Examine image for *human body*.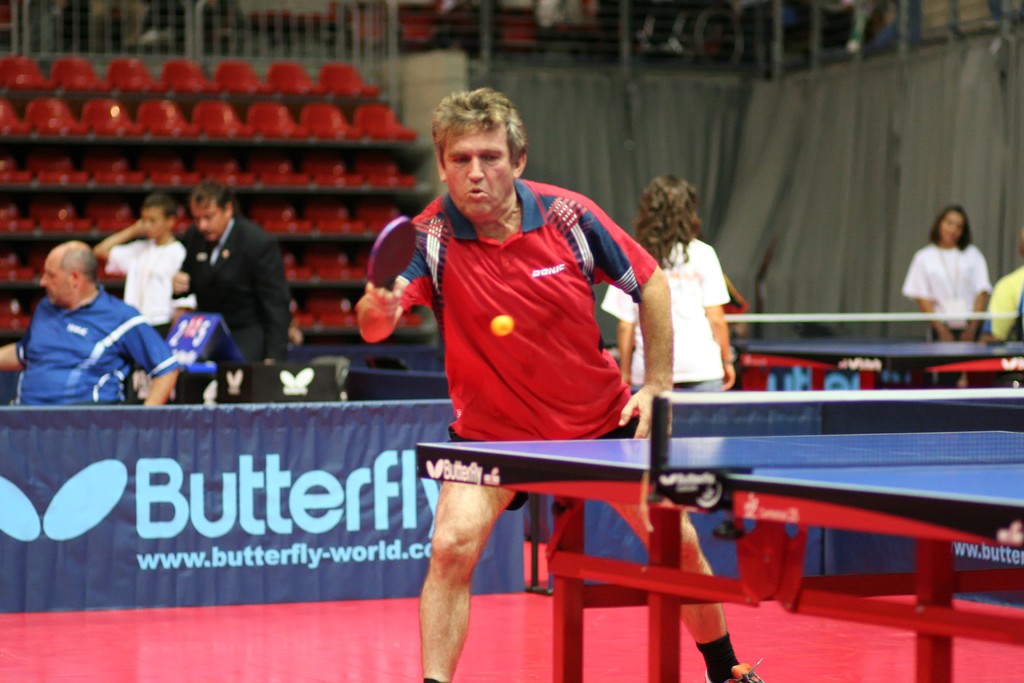
Examination result: 357,87,767,682.
